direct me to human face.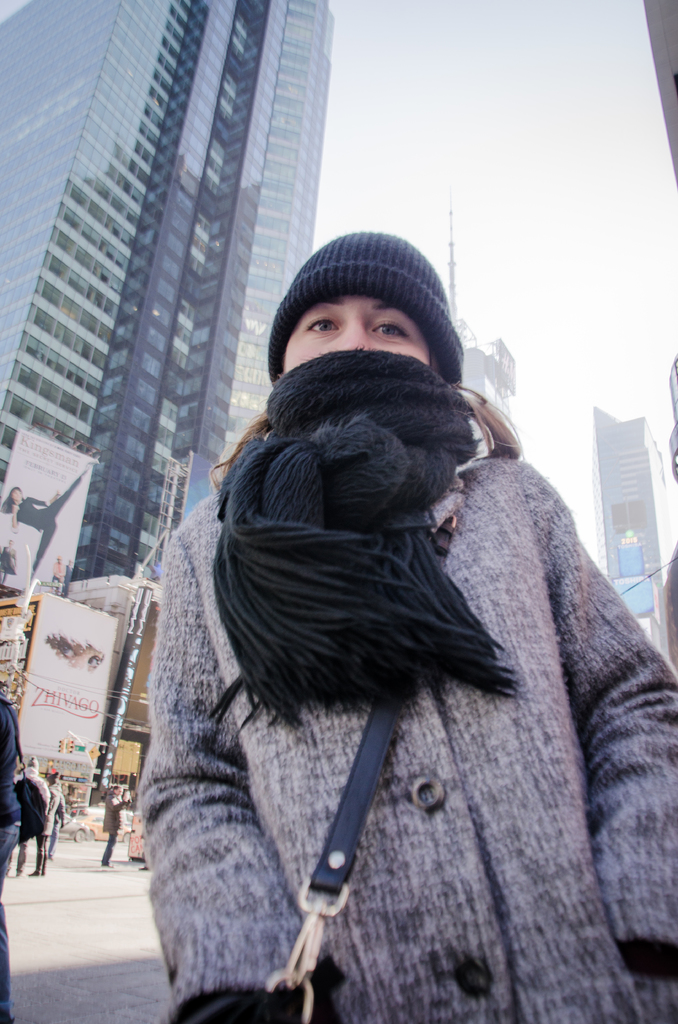
Direction: <bbox>8, 539, 16, 548</bbox>.
